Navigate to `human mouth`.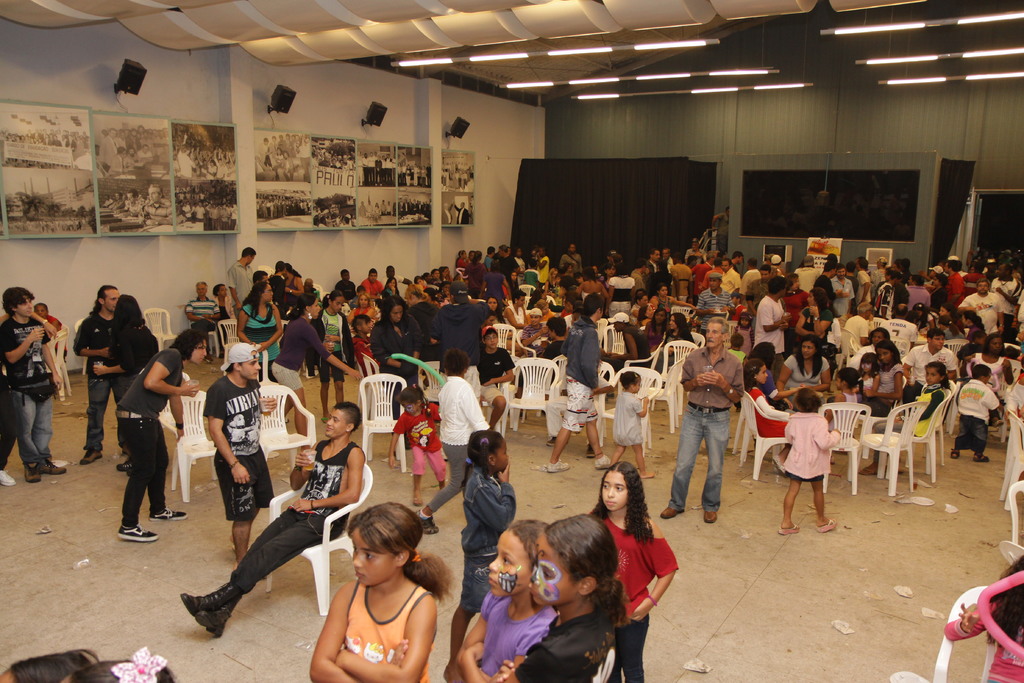
Navigation target: (601, 498, 616, 509).
